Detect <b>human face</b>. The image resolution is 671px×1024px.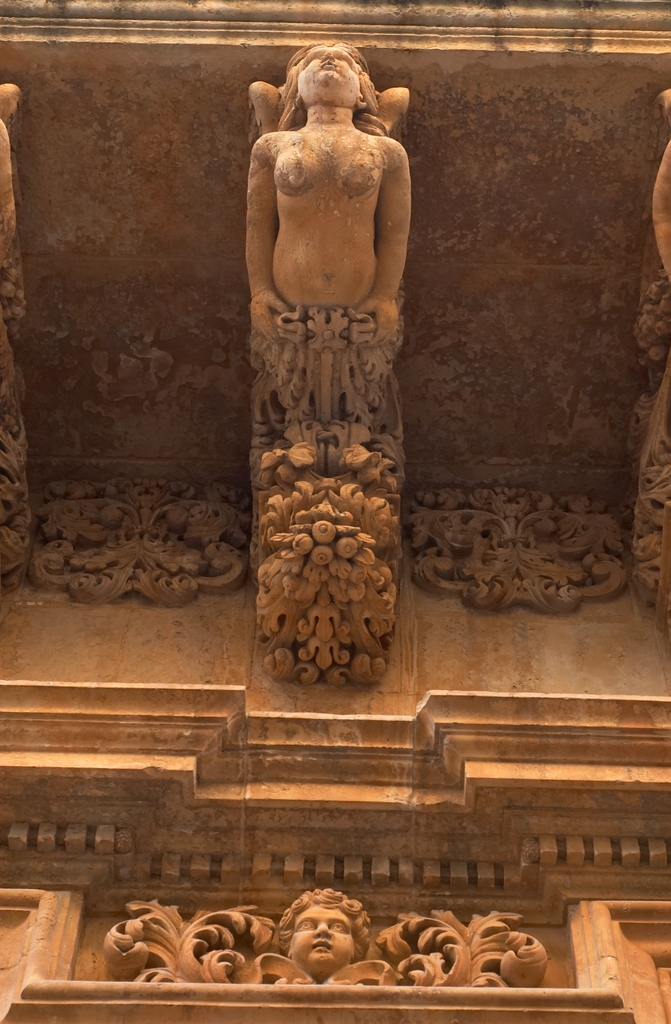
rect(291, 42, 361, 101).
